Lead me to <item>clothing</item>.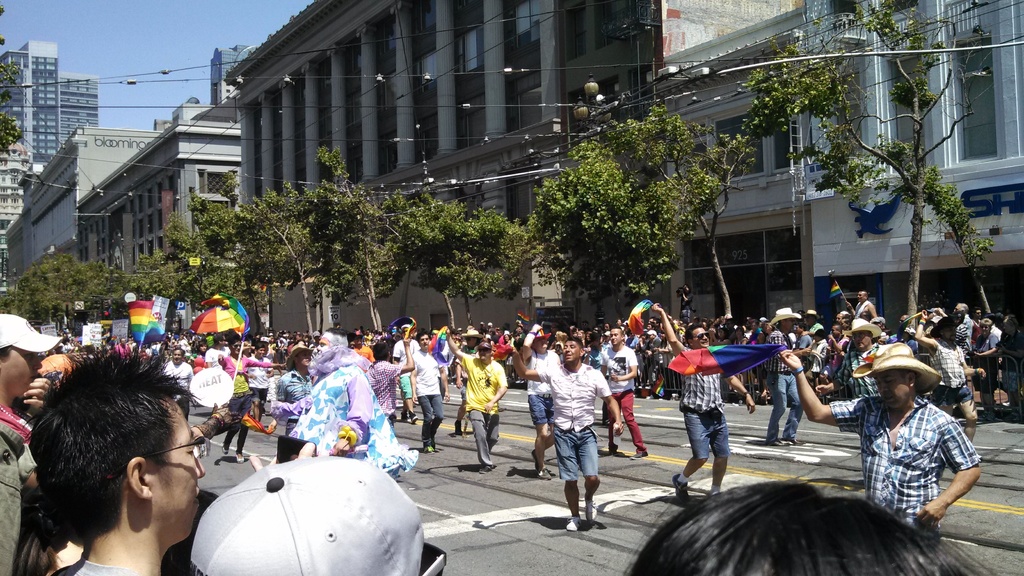
Lead to rect(683, 342, 727, 464).
